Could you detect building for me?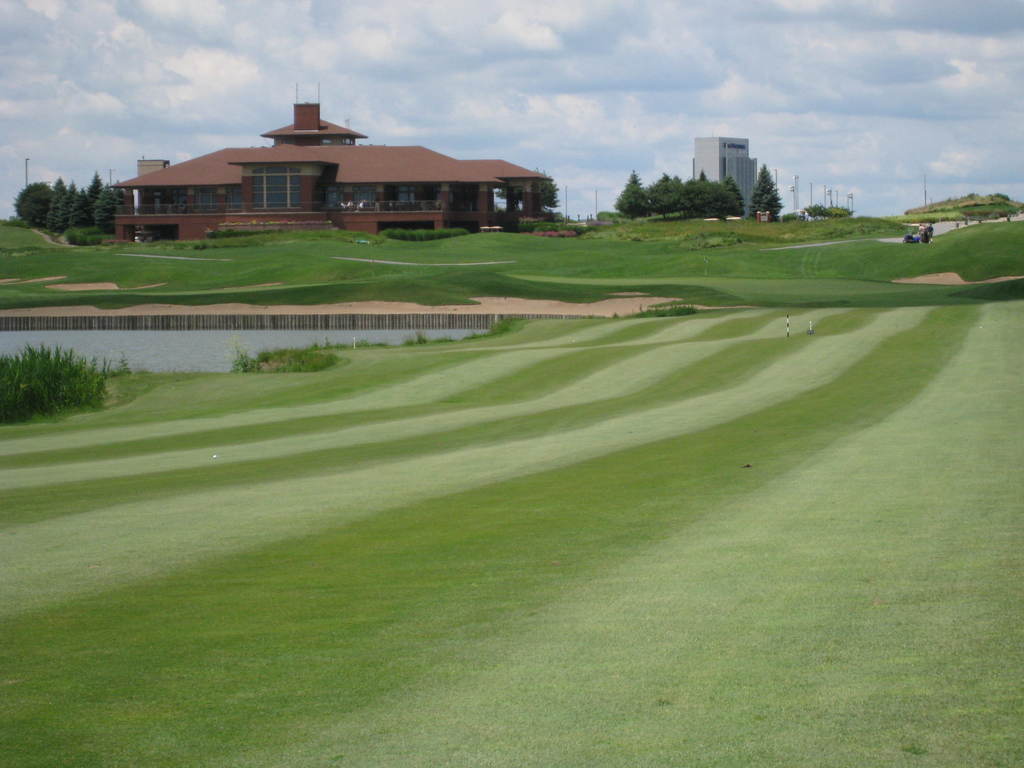
Detection result: select_region(690, 135, 760, 217).
